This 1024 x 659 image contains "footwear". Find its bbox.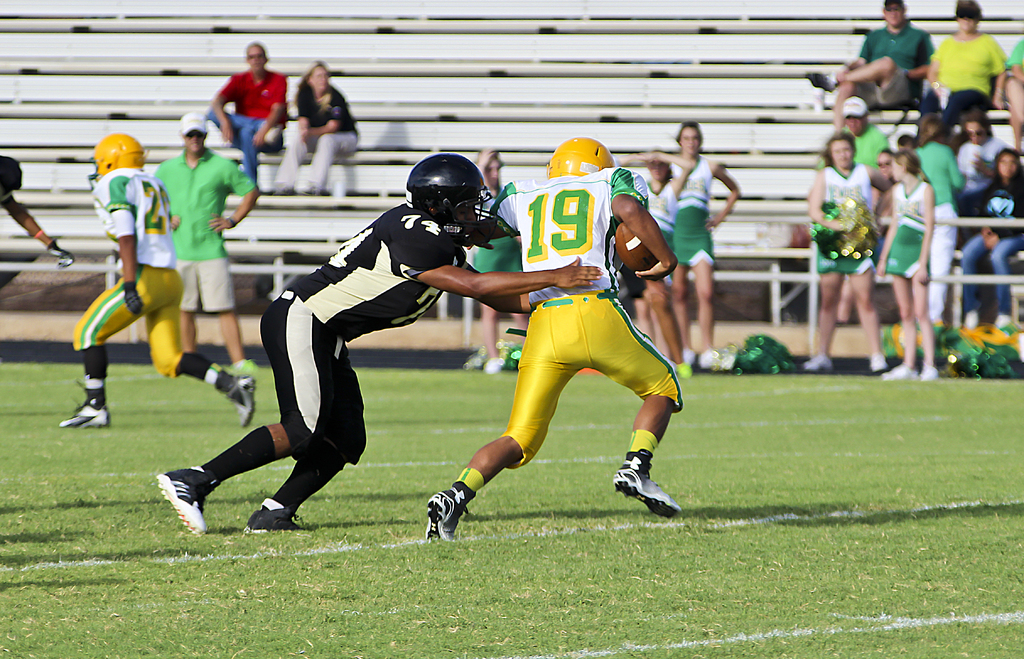
rect(616, 458, 680, 521).
